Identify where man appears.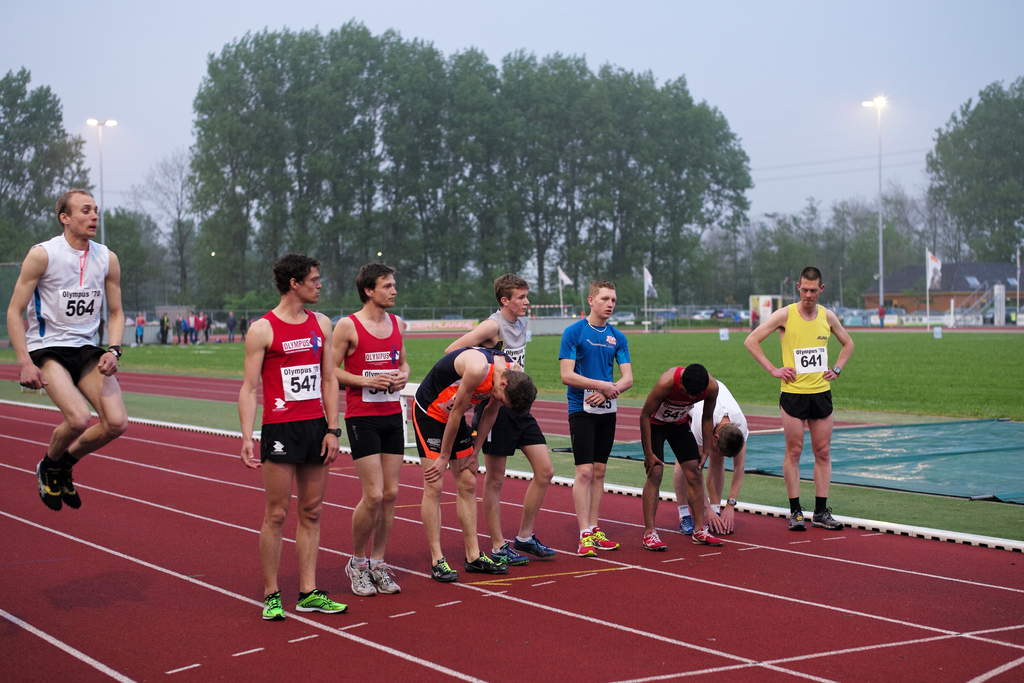
Appears at [left=668, top=378, right=753, bottom=537].
